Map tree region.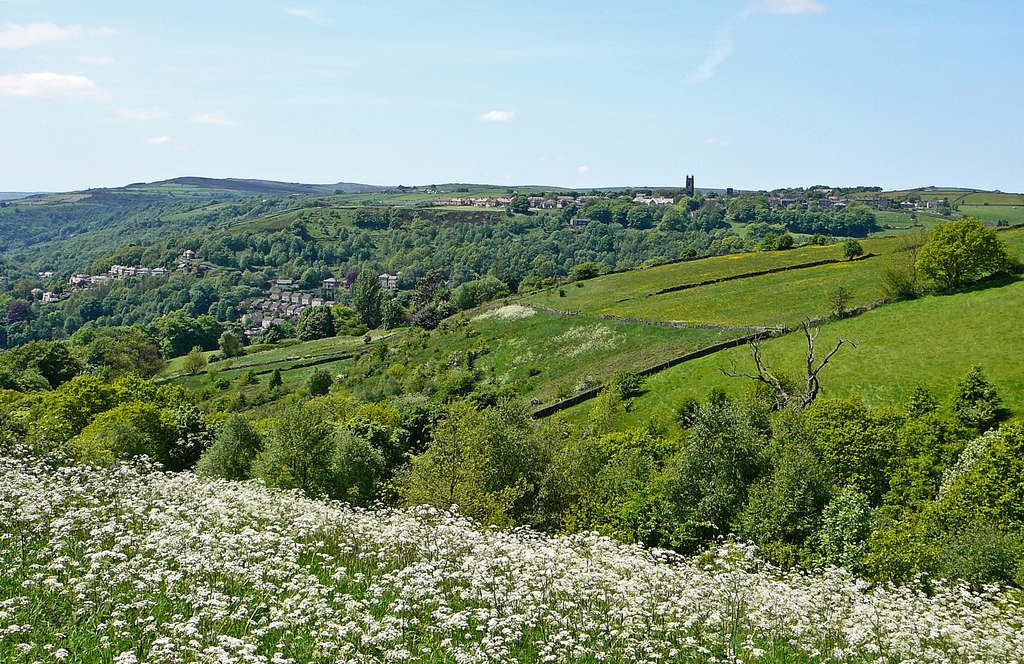
Mapped to (left=265, top=368, right=284, bottom=394).
